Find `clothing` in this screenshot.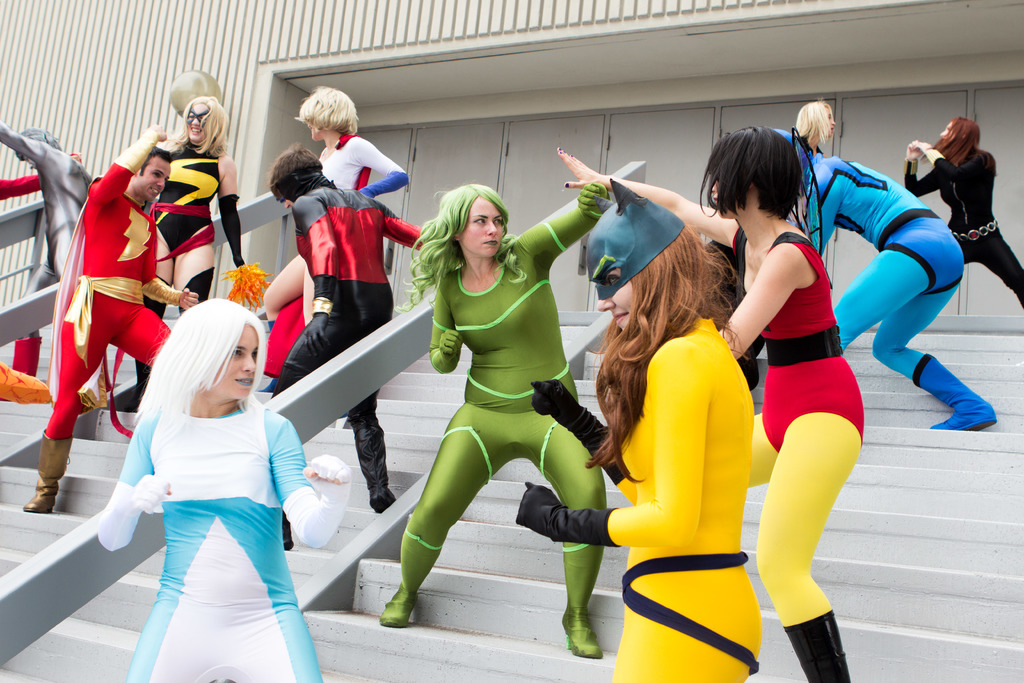
The bounding box for `clothing` is bbox(324, 129, 399, 209).
